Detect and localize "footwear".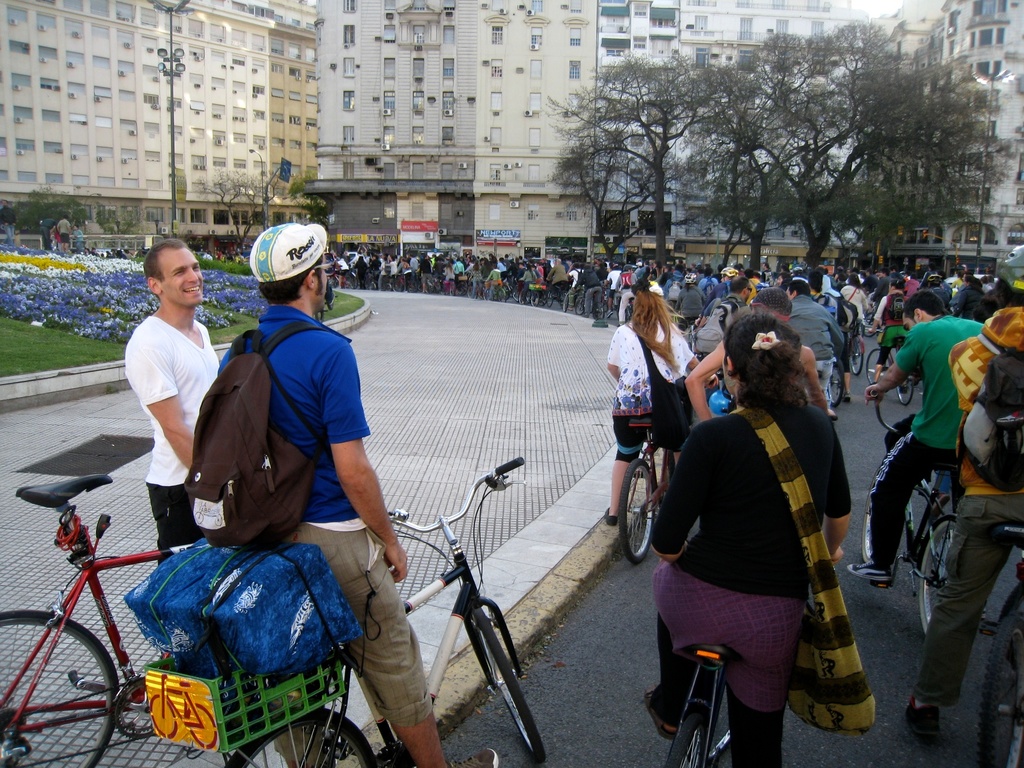
Localized at <box>849,561,891,583</box>.
